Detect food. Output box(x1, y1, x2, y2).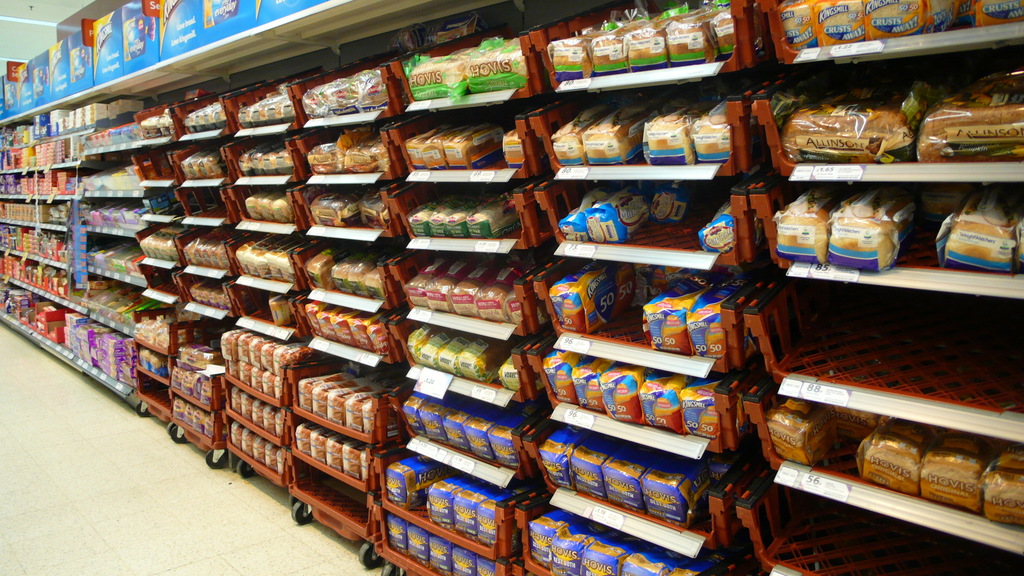
box(273, 342, 312, 371).
